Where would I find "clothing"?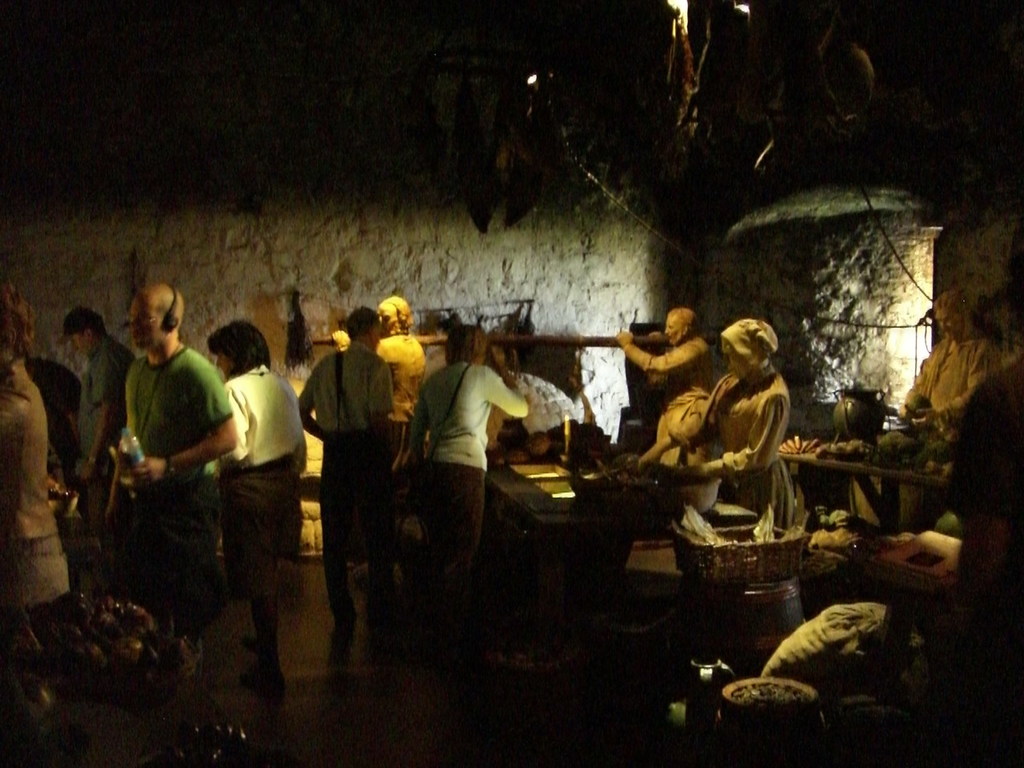
At select_region(762, 601, 881, 679).
